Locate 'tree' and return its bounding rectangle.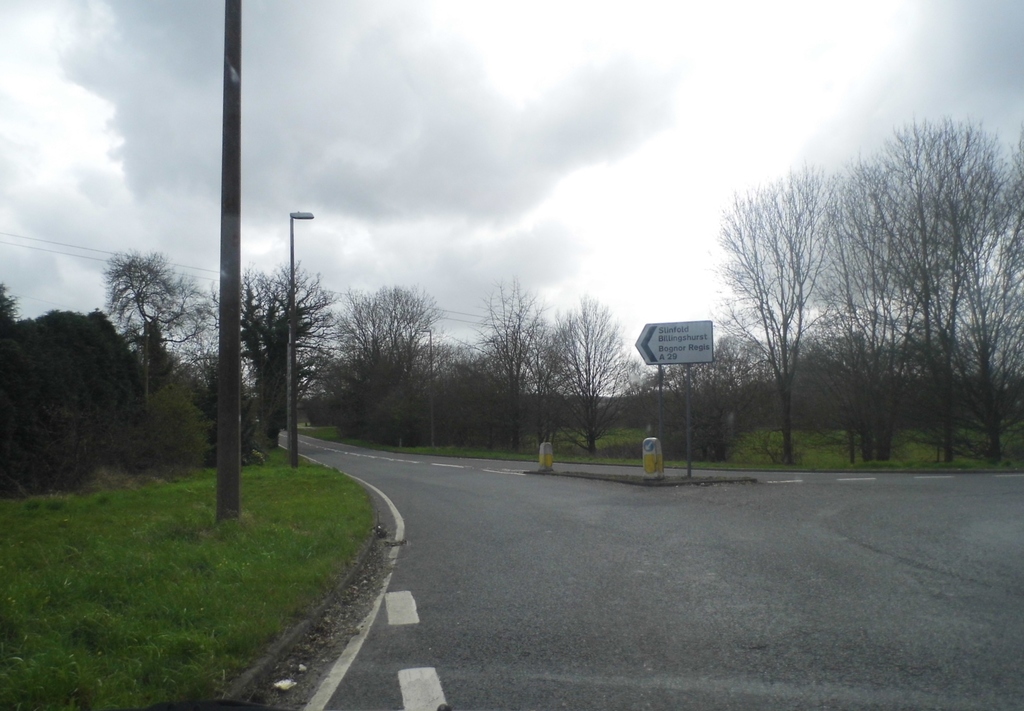
[376,278,441,458].
